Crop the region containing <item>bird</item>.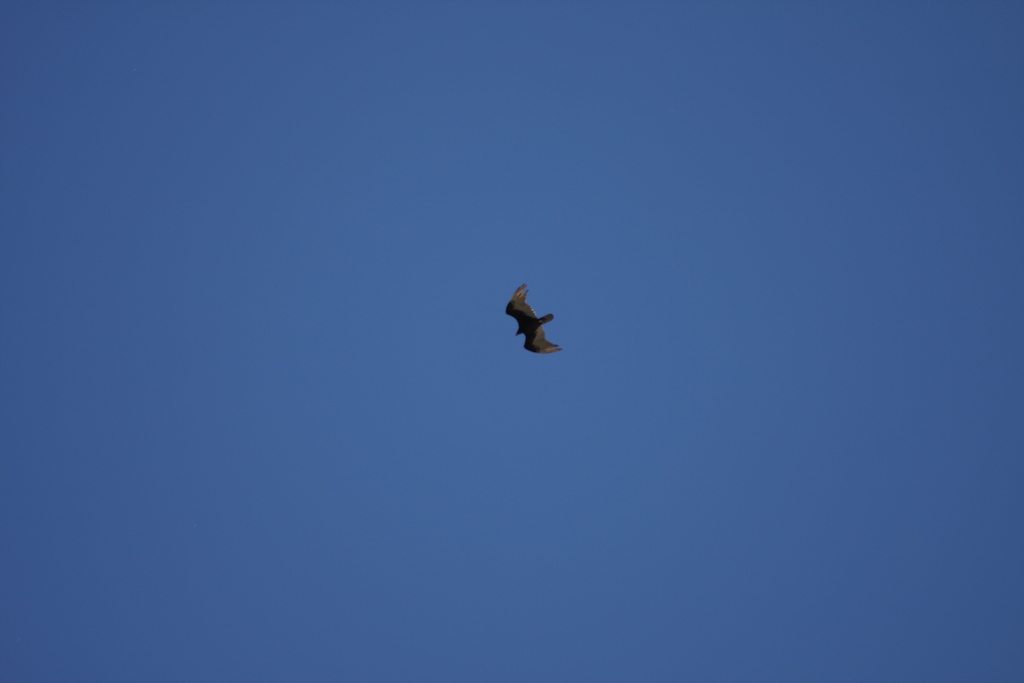
Crop region: rect(501, 281, 569, 359).
